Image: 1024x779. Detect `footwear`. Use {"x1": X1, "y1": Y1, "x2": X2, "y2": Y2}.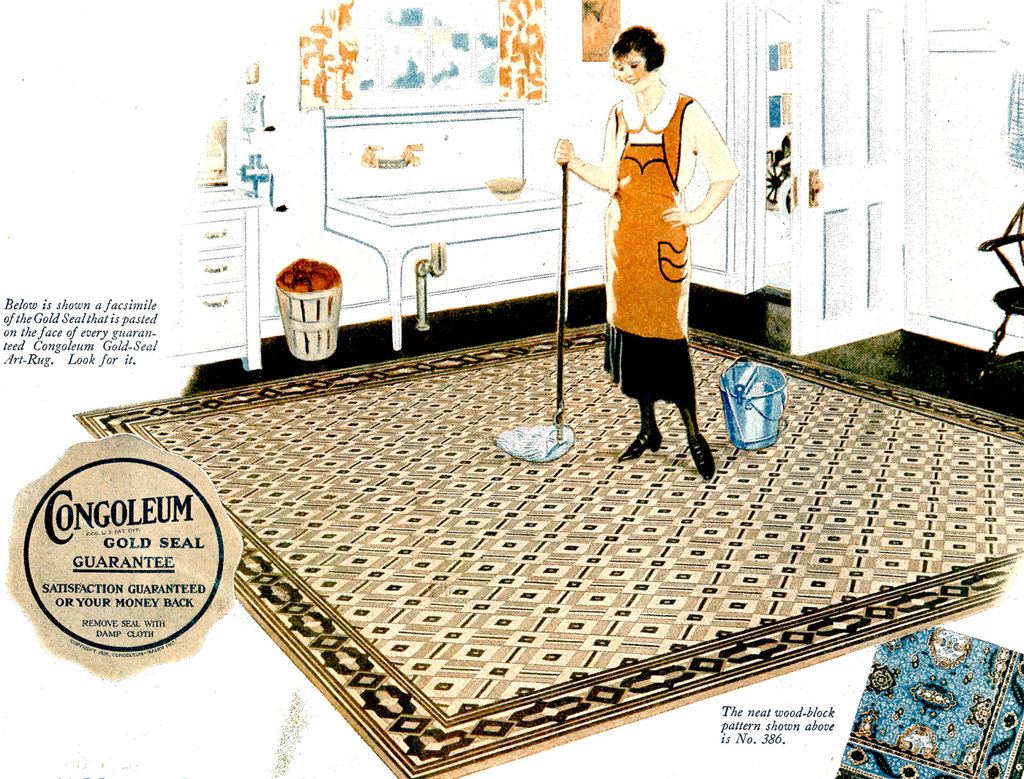
{"x1": 687, "y1": 409, "x2": 714, "y2": 486}.
